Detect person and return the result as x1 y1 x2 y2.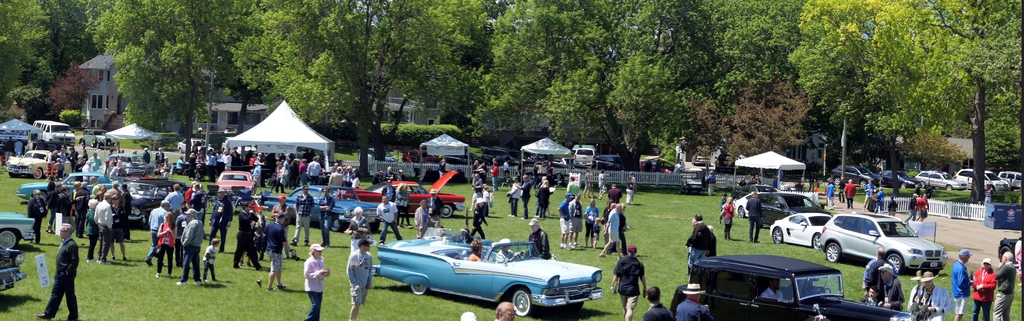
507 176 522 218.
